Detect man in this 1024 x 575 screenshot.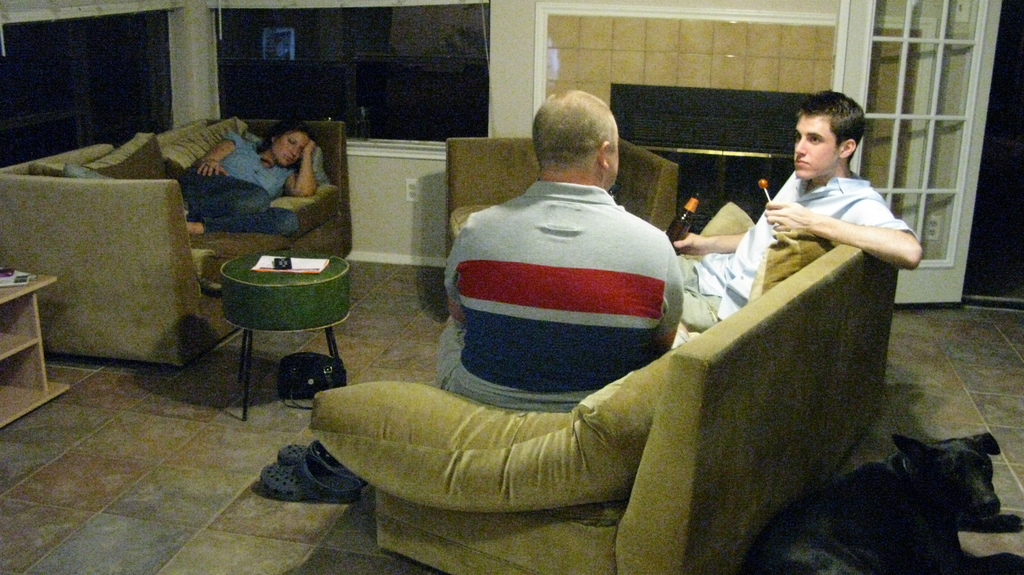
Detection: select_region(680, 88, 924, 333).
